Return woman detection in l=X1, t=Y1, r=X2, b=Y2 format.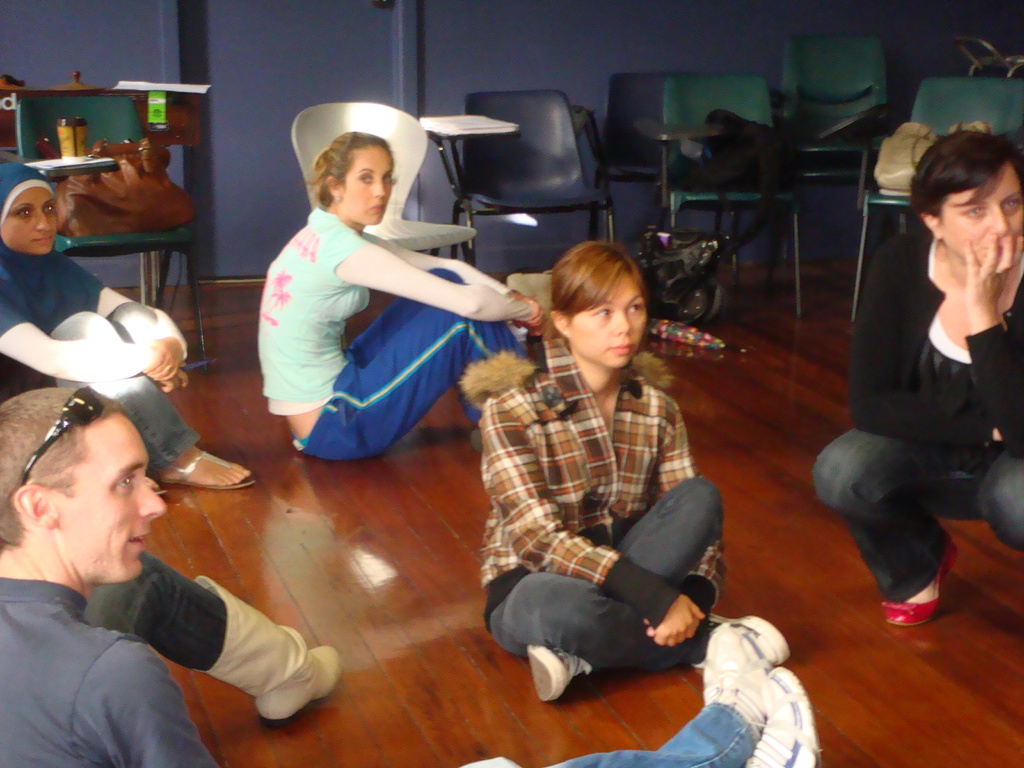
l=0, t=159, r=252, b=490.
